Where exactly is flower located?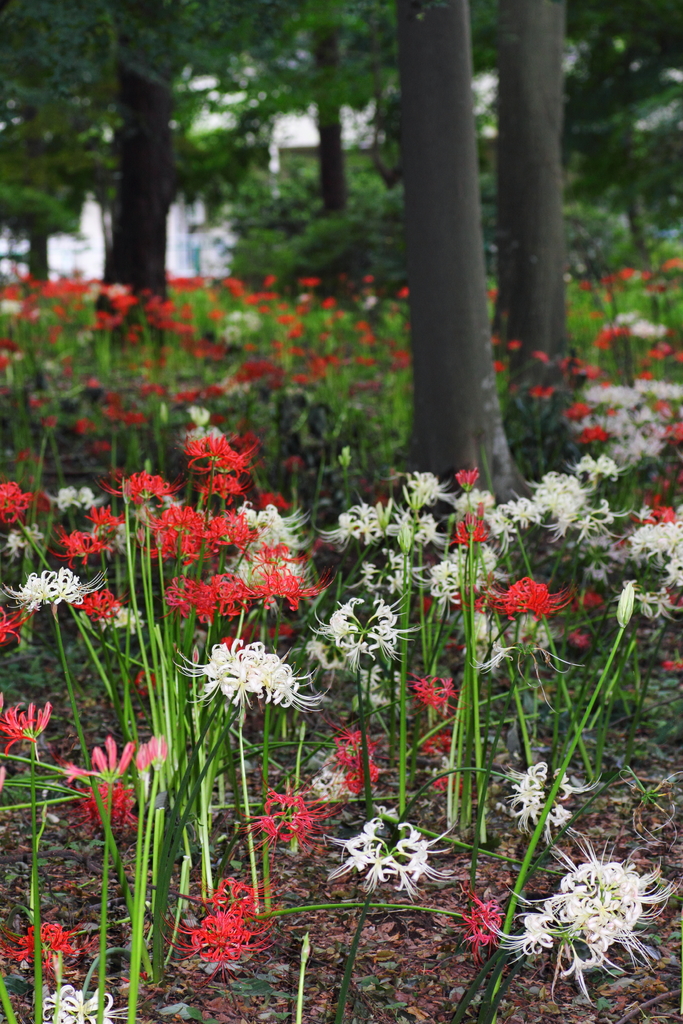
Its bounding box is [left=239, top=777, right=338, bottom=857].
